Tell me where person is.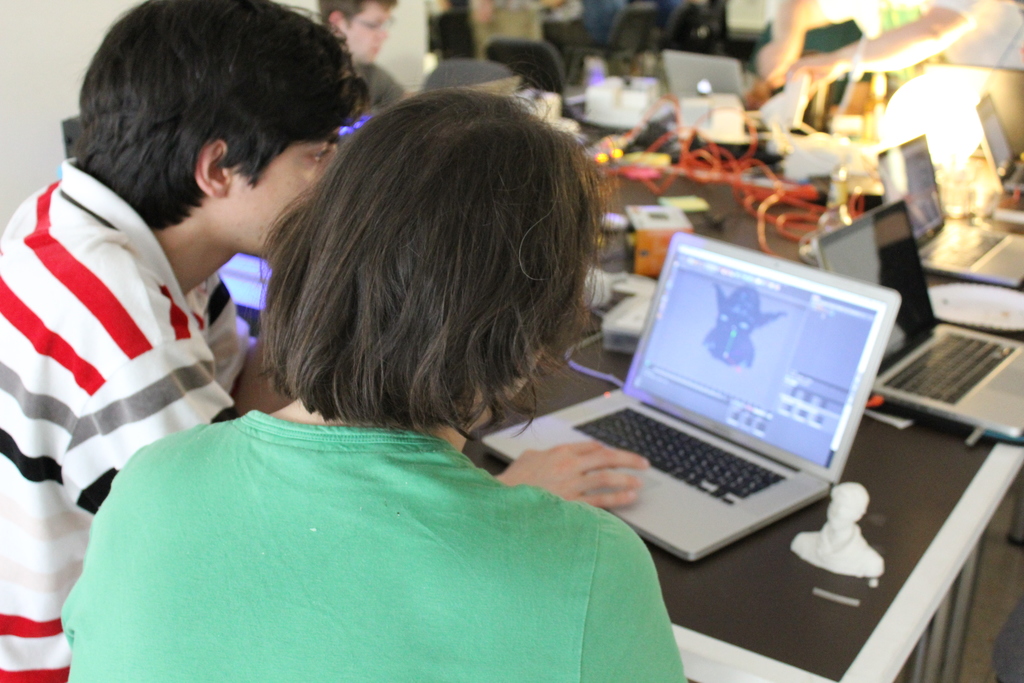
person is at bbox=(314, 0, 409, 106).
